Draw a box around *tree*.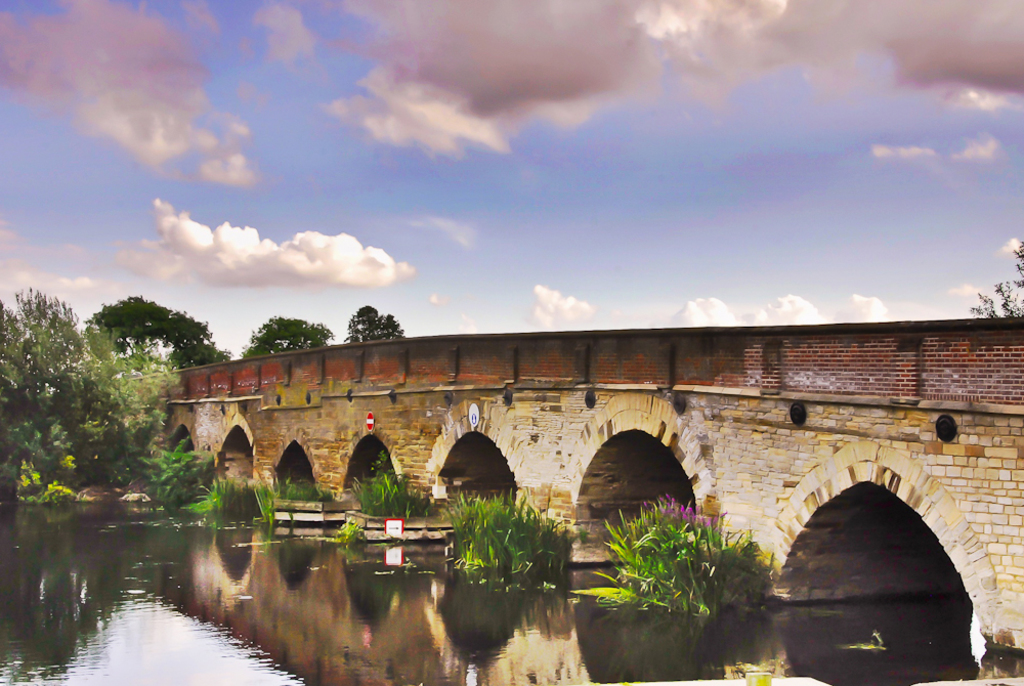
box(84, 289, 233, 367).
